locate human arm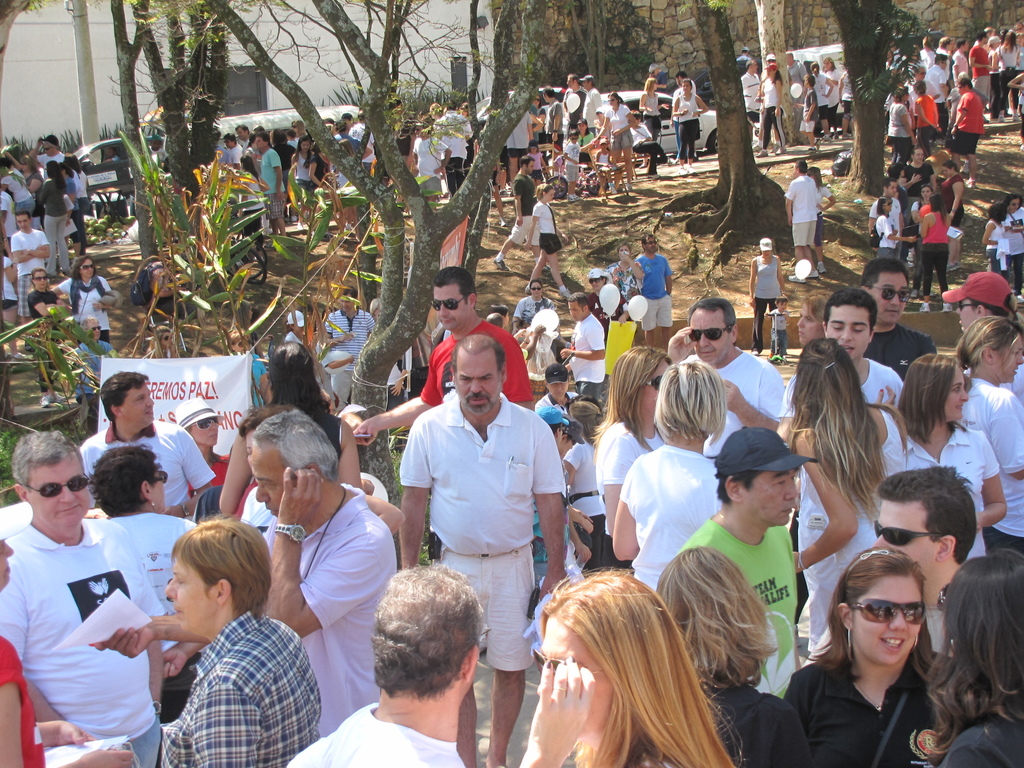
bbox(27, 225, 54, 264)
